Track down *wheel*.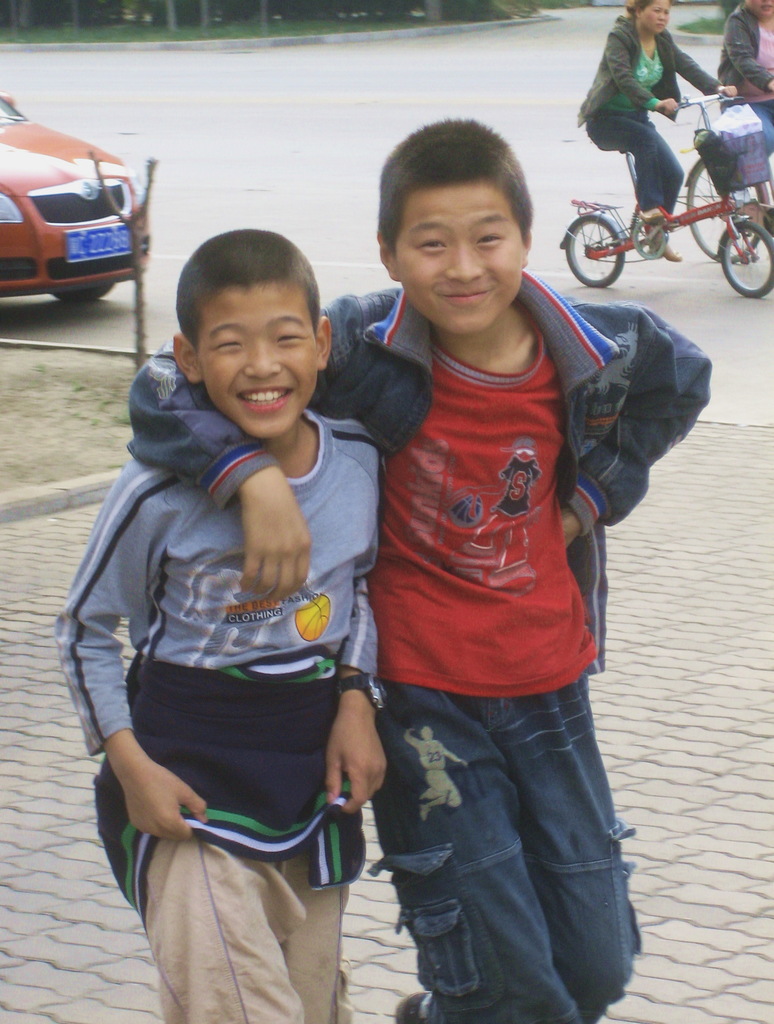
Tracked to 564:214:622:288.
